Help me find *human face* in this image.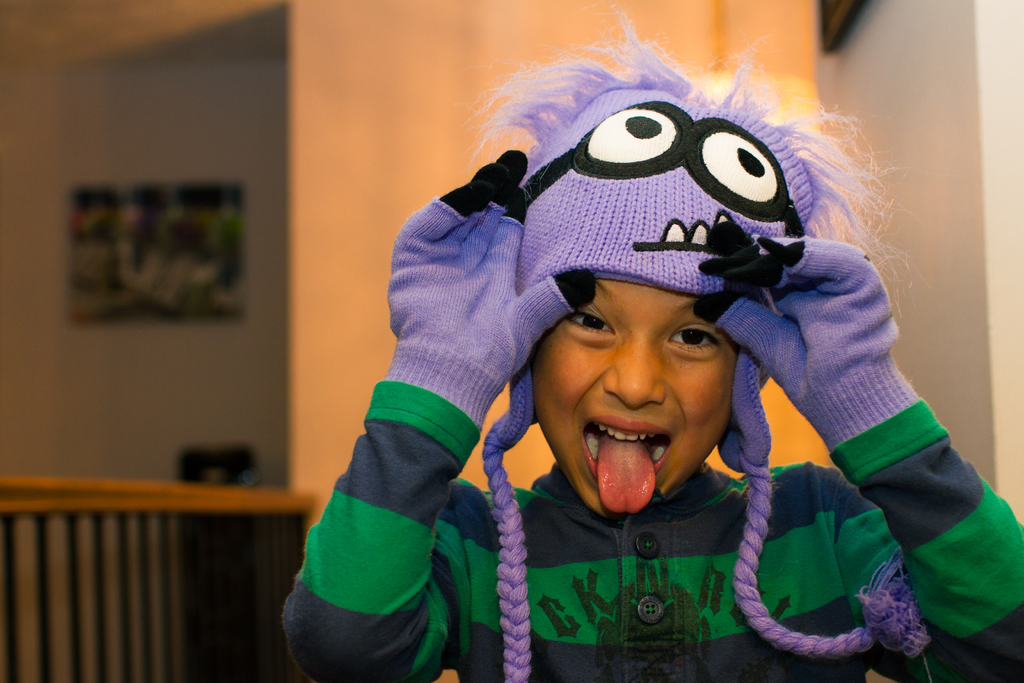
Found it: left=532, top=289, right=752, bottom=524.
